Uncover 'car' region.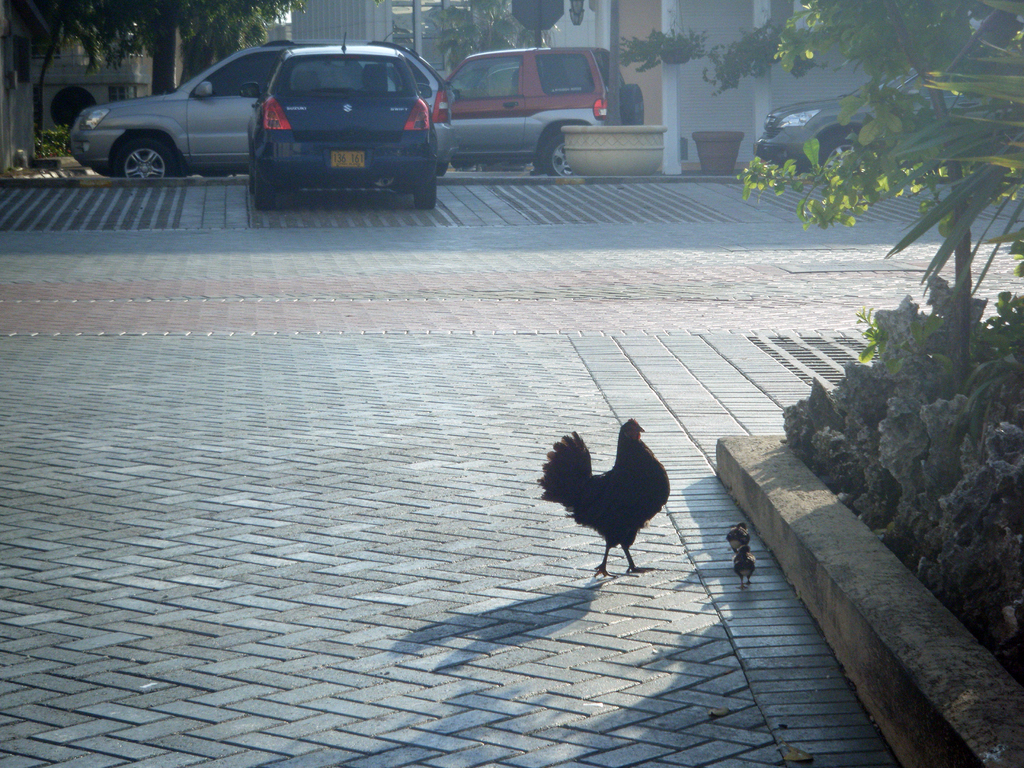
Uncovered: bbox=(441, 49, 647, 172).
